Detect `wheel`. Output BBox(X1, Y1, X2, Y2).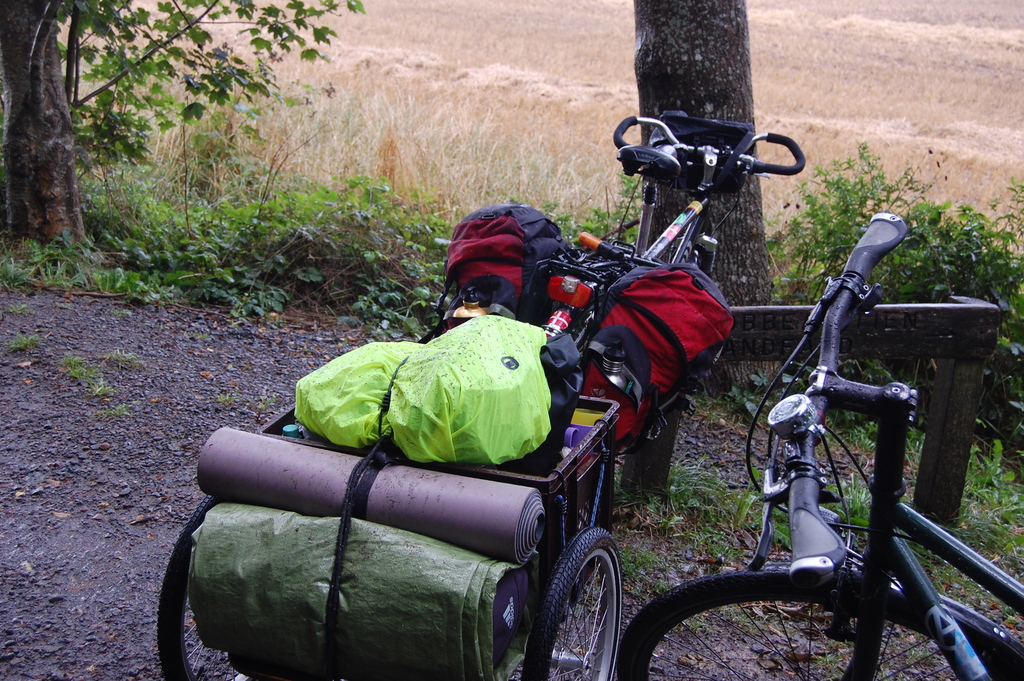
BBox(617, 559, 1020, 680).
